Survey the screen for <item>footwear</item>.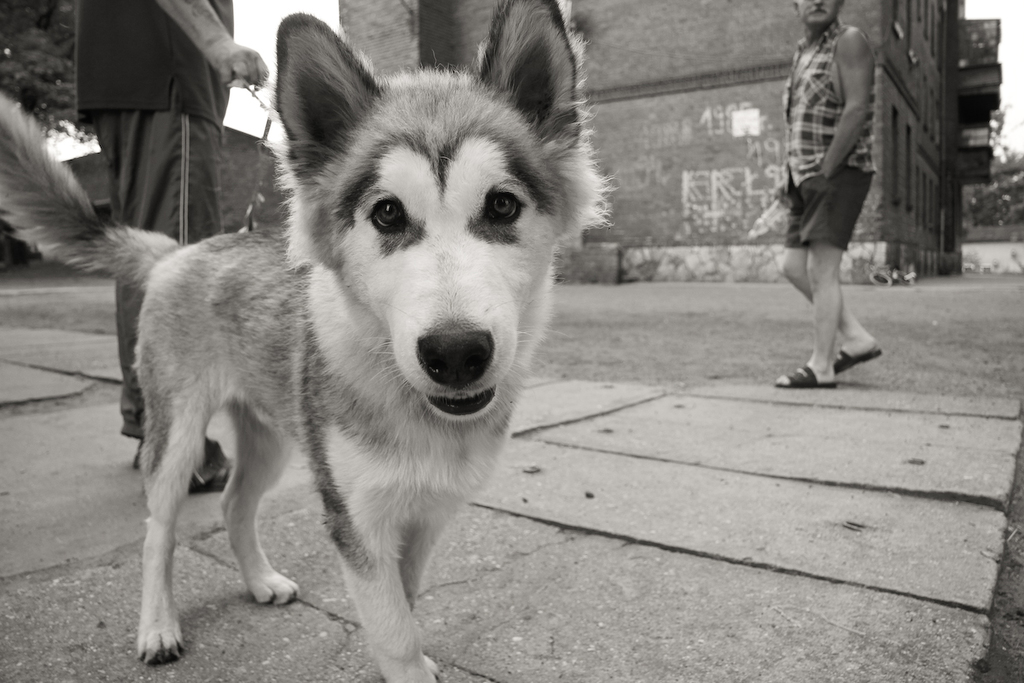
Survey found: locate(189, 442, 233, 495).
